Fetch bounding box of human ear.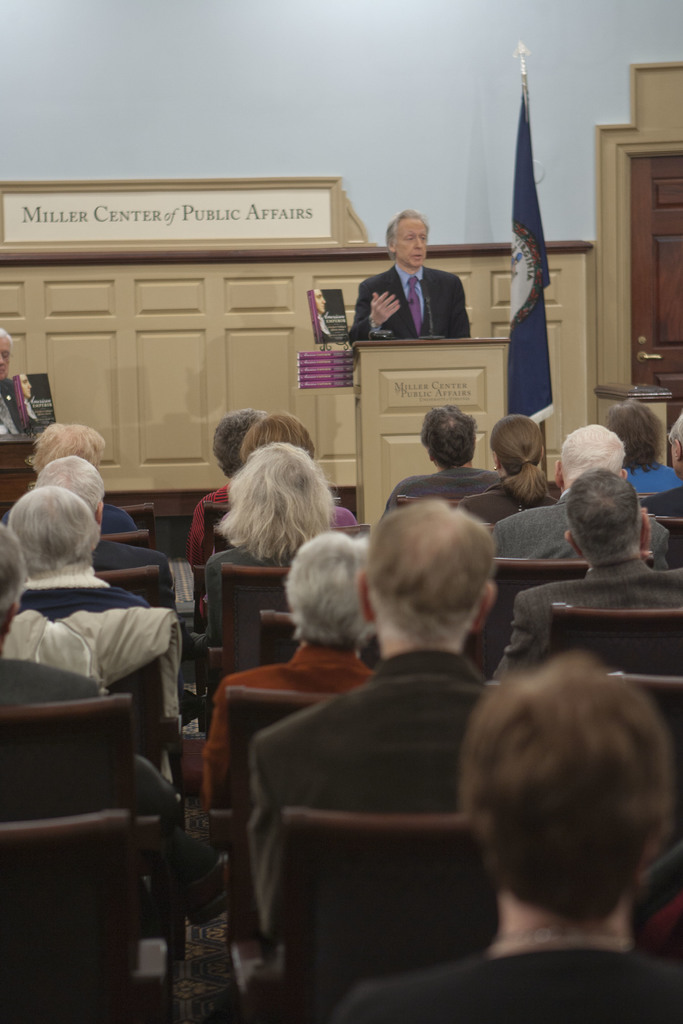
Bbox: detection(355, 562, 370, 620).
